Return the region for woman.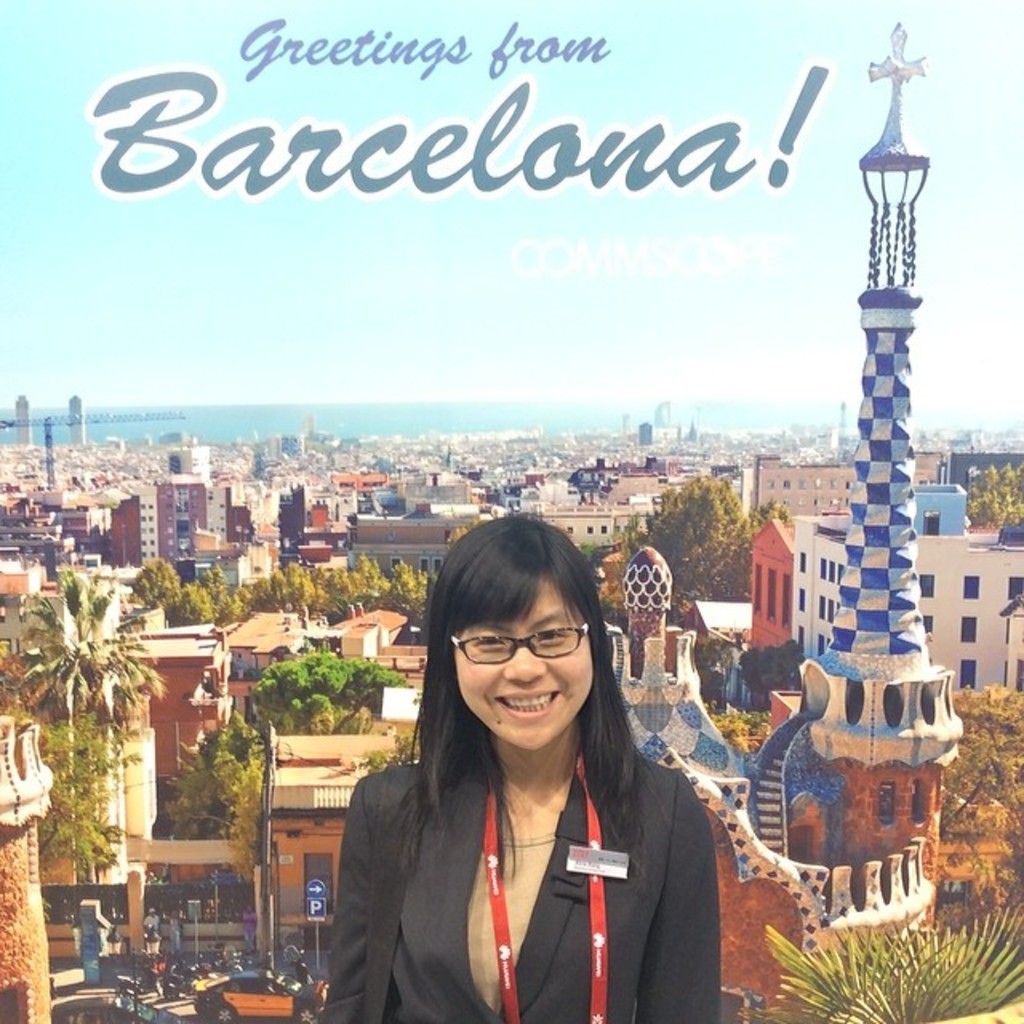
locate(453, 547, 736, 1011).
